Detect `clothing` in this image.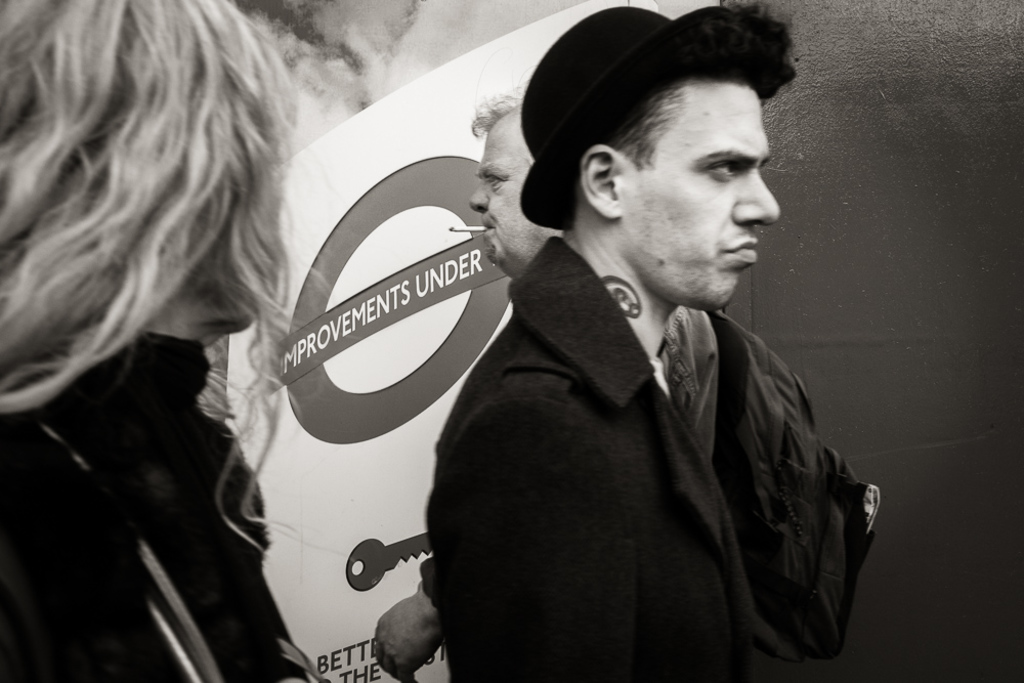
Detection: {"left": 407, "top": 191, "right": 869, "bottom": 682}.
